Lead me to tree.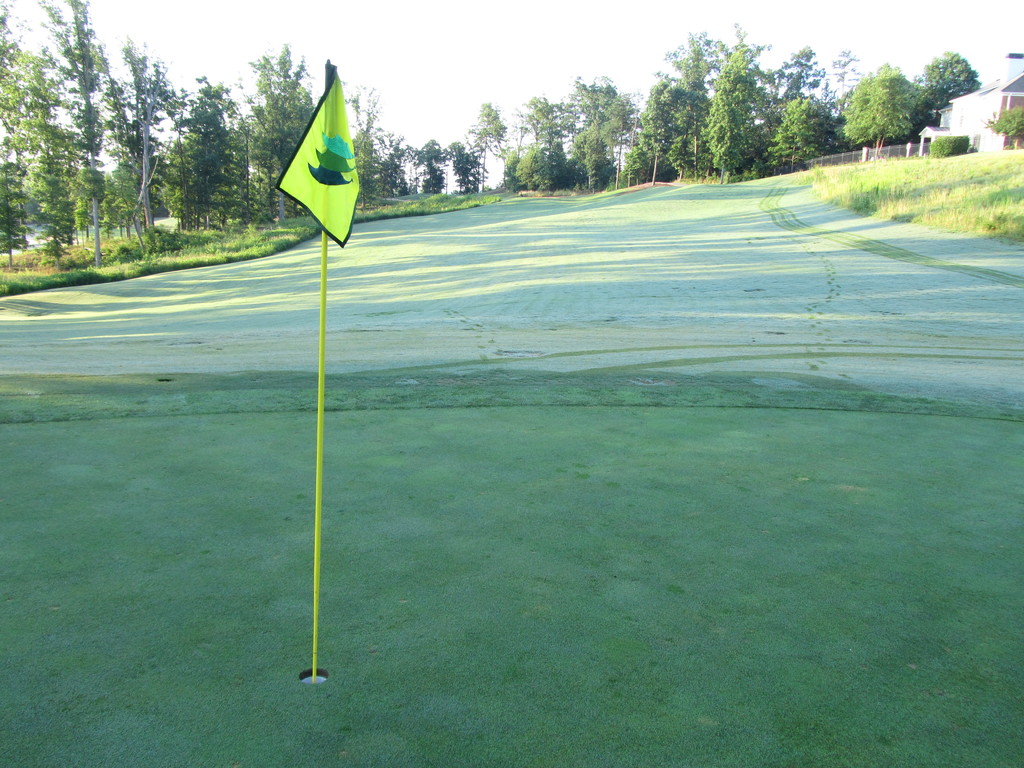
Lead to crop(922, 51, 979, 109).
